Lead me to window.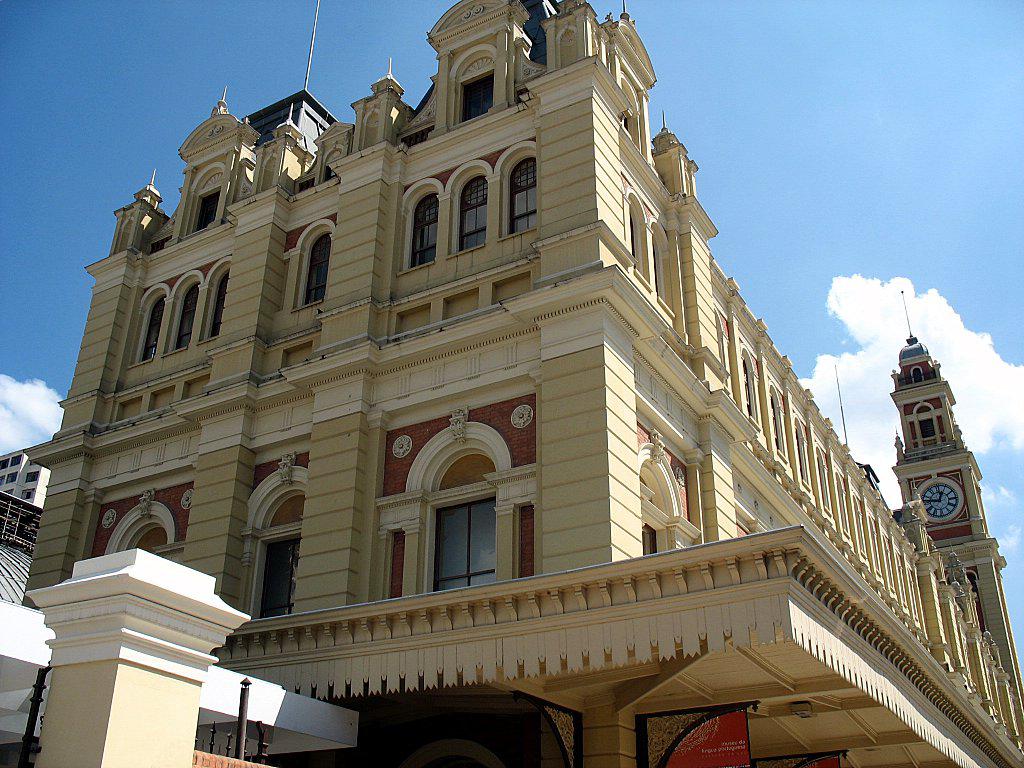
Lead to {"x1": 644, "y1": 442, "x2": 692, "y2": 566}.
